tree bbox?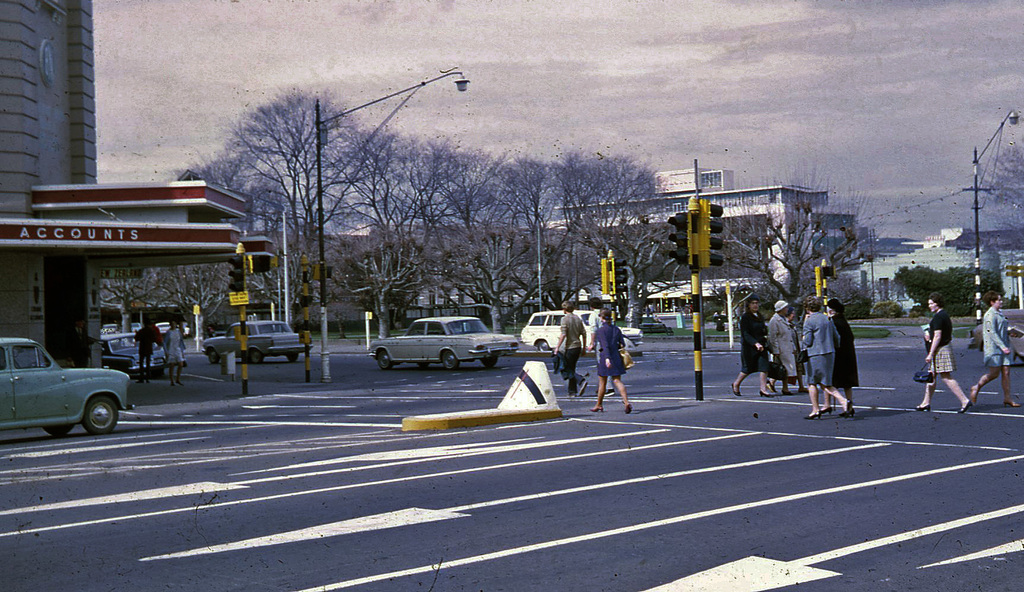
x1=418 y1=145 x2=511 y2=300
